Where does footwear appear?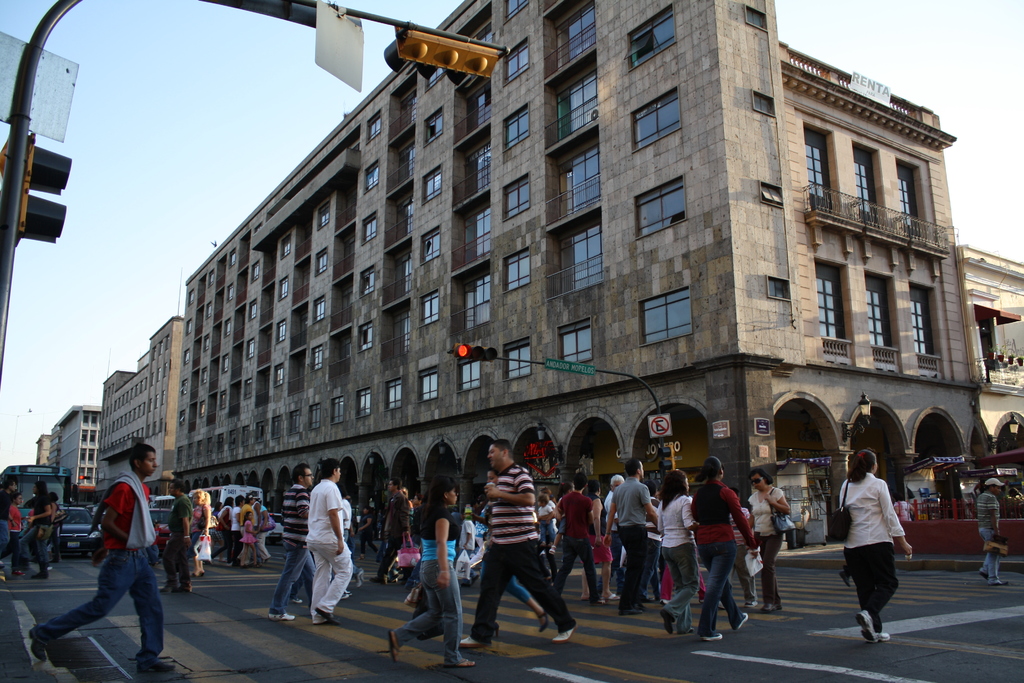
Appears at [x1=181, y1=587, x2=194, y2=595].
